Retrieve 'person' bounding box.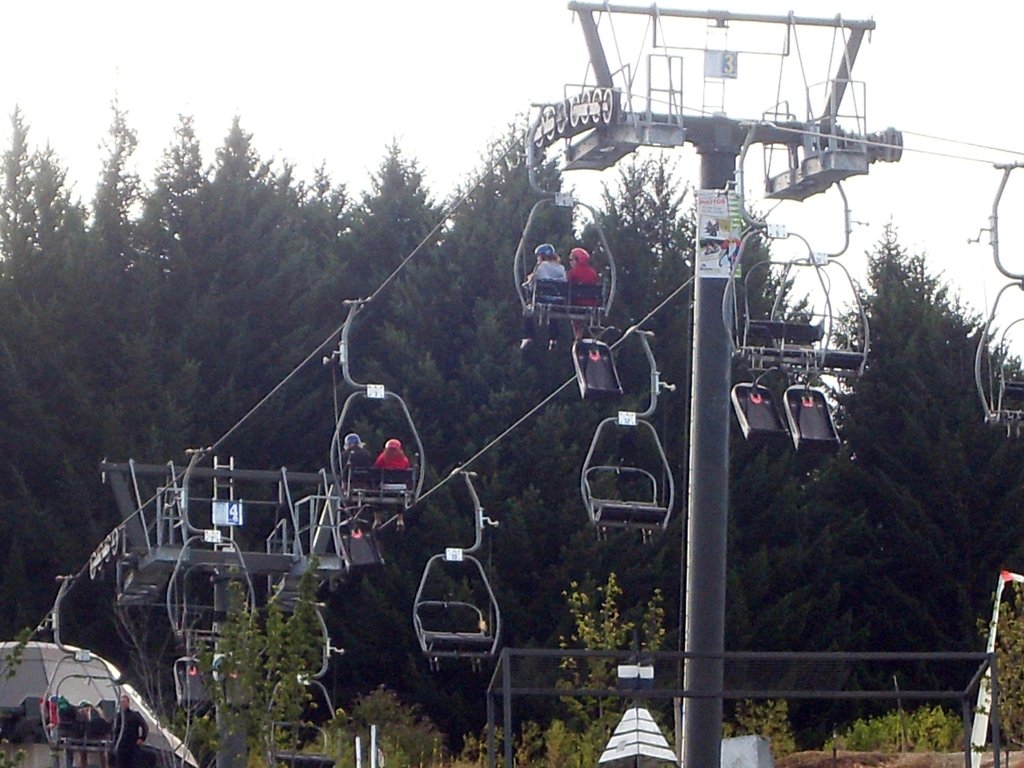
Bounding box: box(330, 426, 381, 542).
